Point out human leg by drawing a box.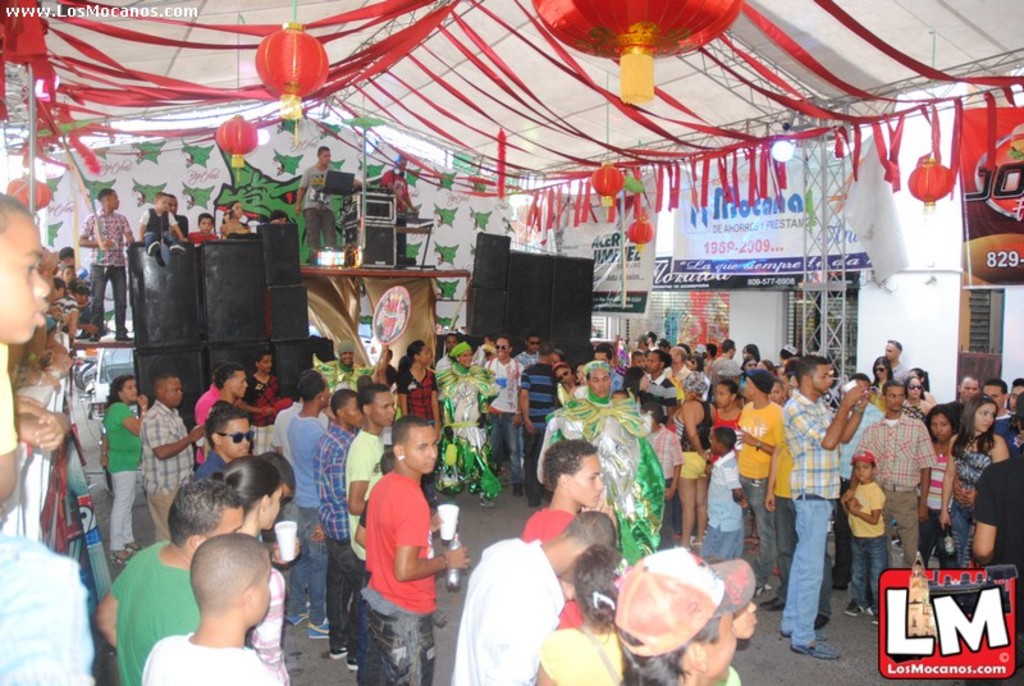
left=378, top=619, right=434, bottom=685.
